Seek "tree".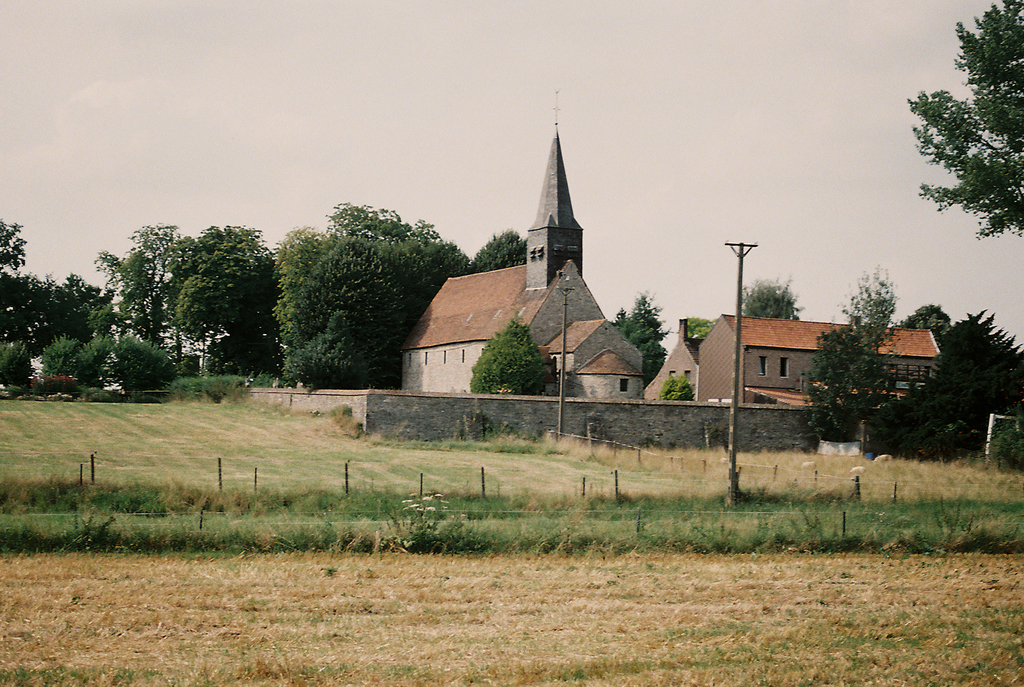
44,266,113,375.
